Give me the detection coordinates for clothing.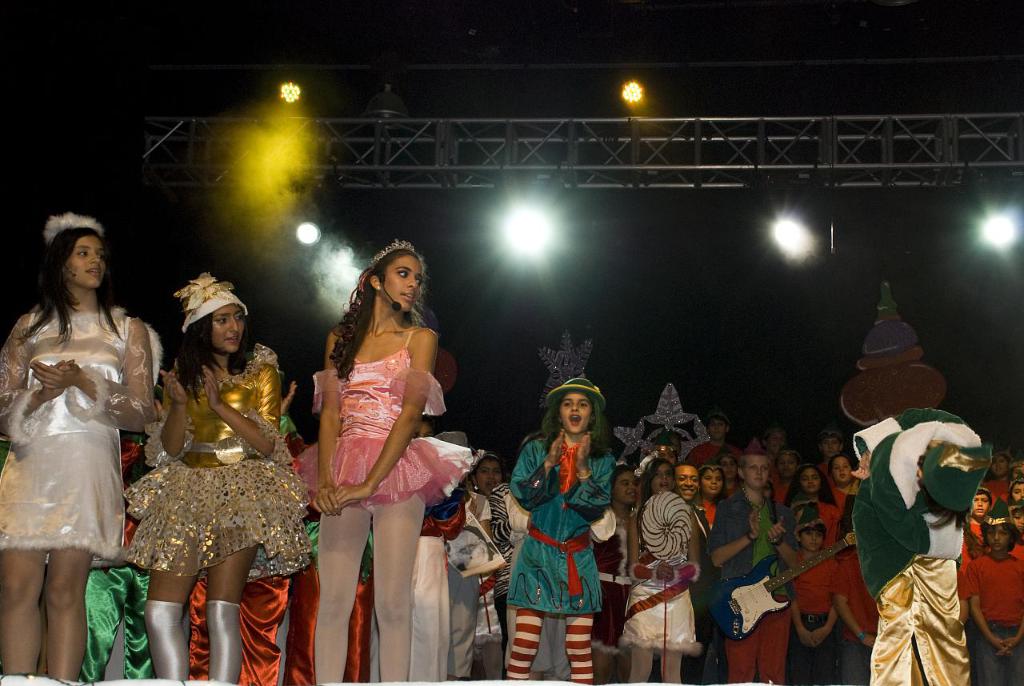
pyautogui.locateOnScreen(718, 503, 786, 685).
